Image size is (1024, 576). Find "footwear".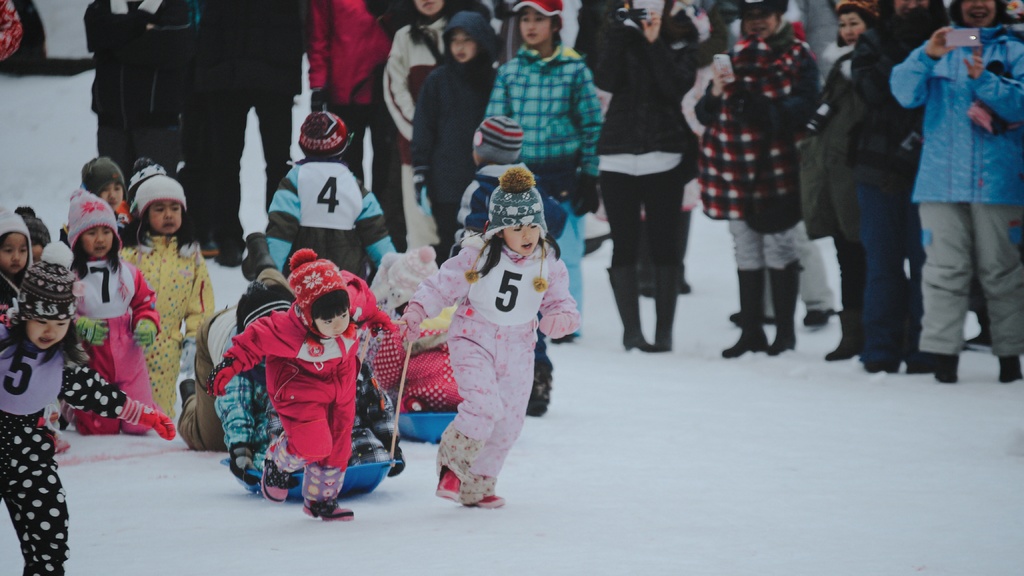
pyautogui.locateOnScreen(675, 214, 696, 293).
